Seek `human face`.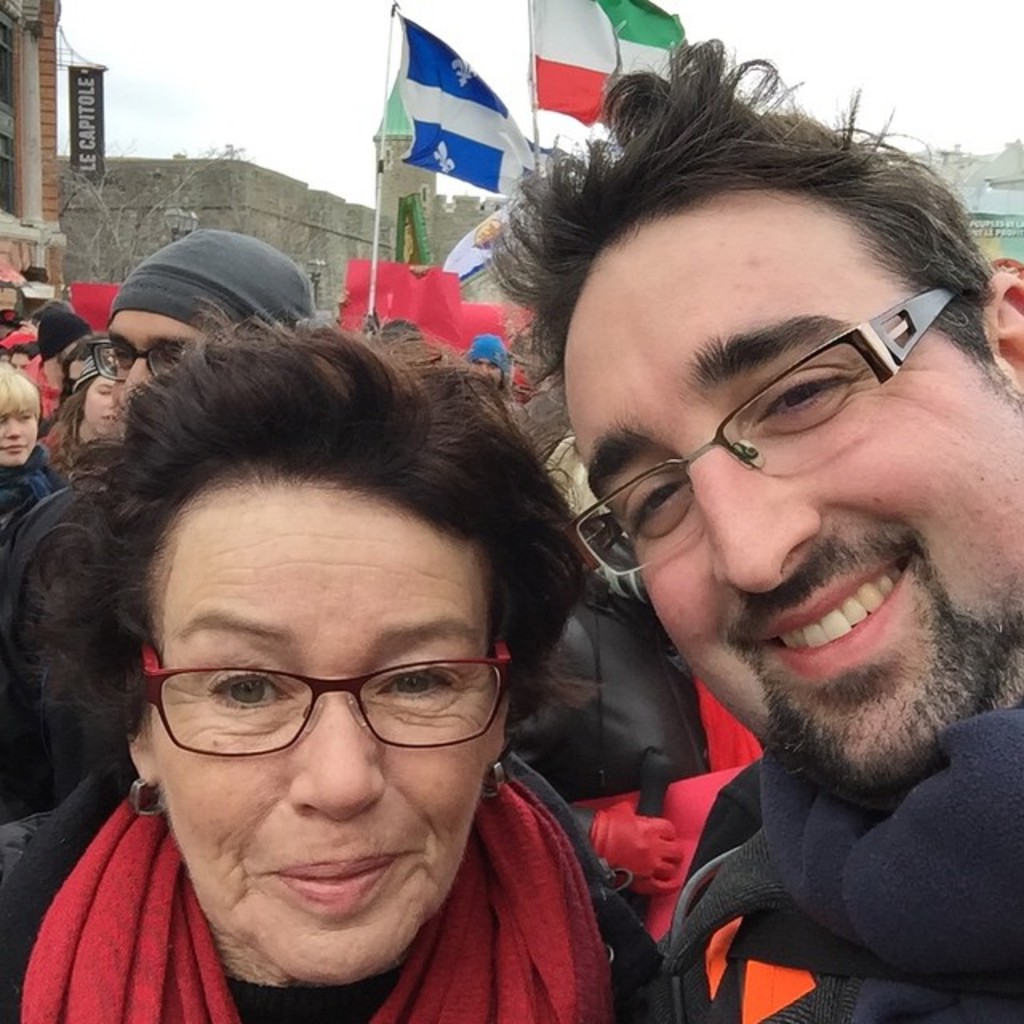
{"left": 466, "top": 355, "right": 501, "bottom": 390}.
